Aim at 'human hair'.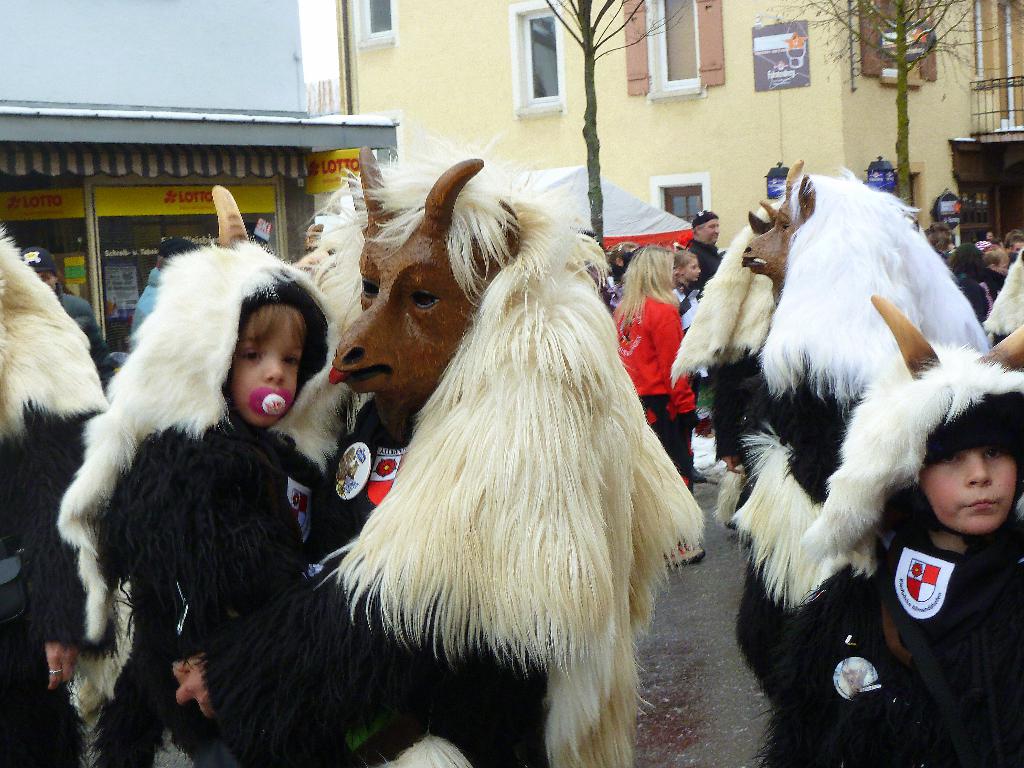
Aimed at x1=239 y1=304 x2=308 y2=346.
